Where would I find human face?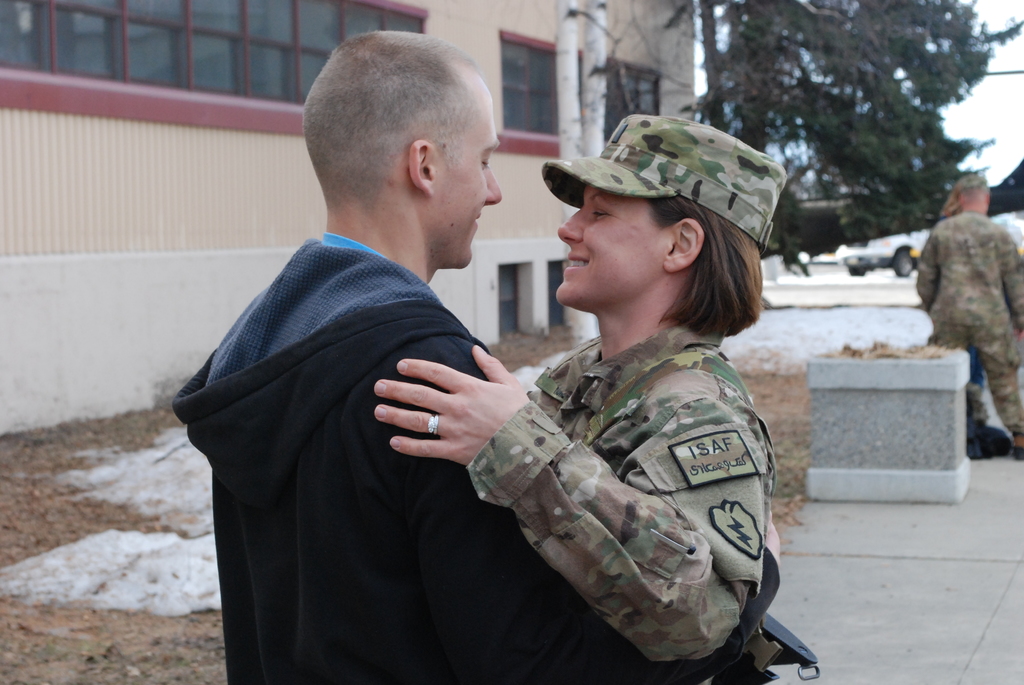
At 433,80,504,264.
